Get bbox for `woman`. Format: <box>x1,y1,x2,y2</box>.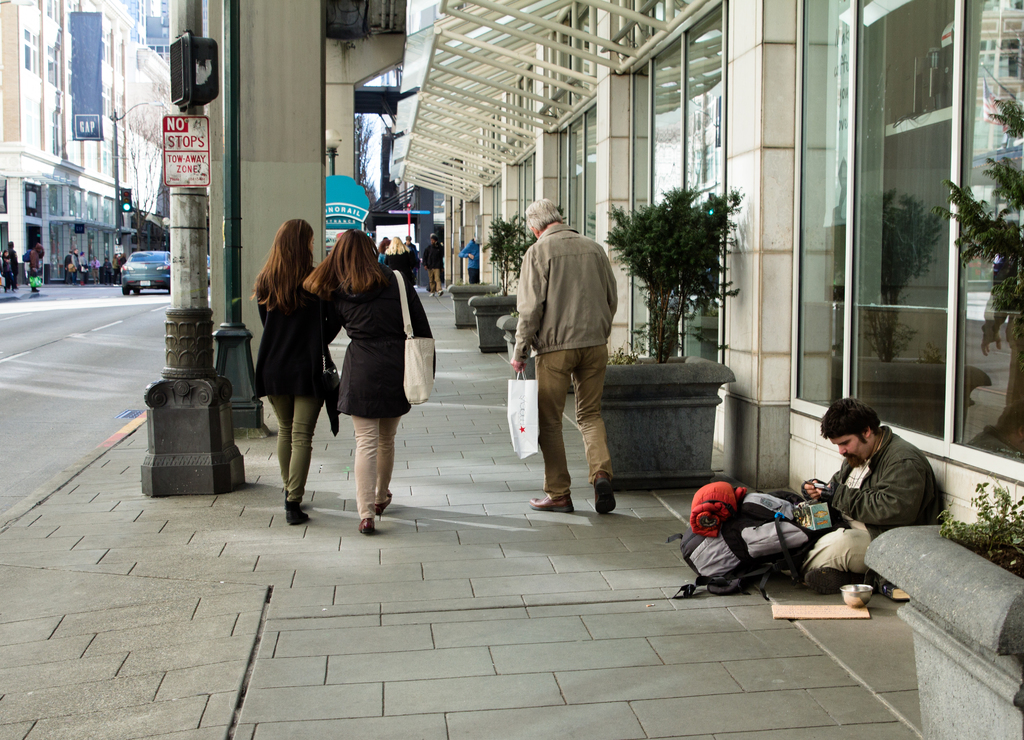
<box>375,238,390,265</box>.
